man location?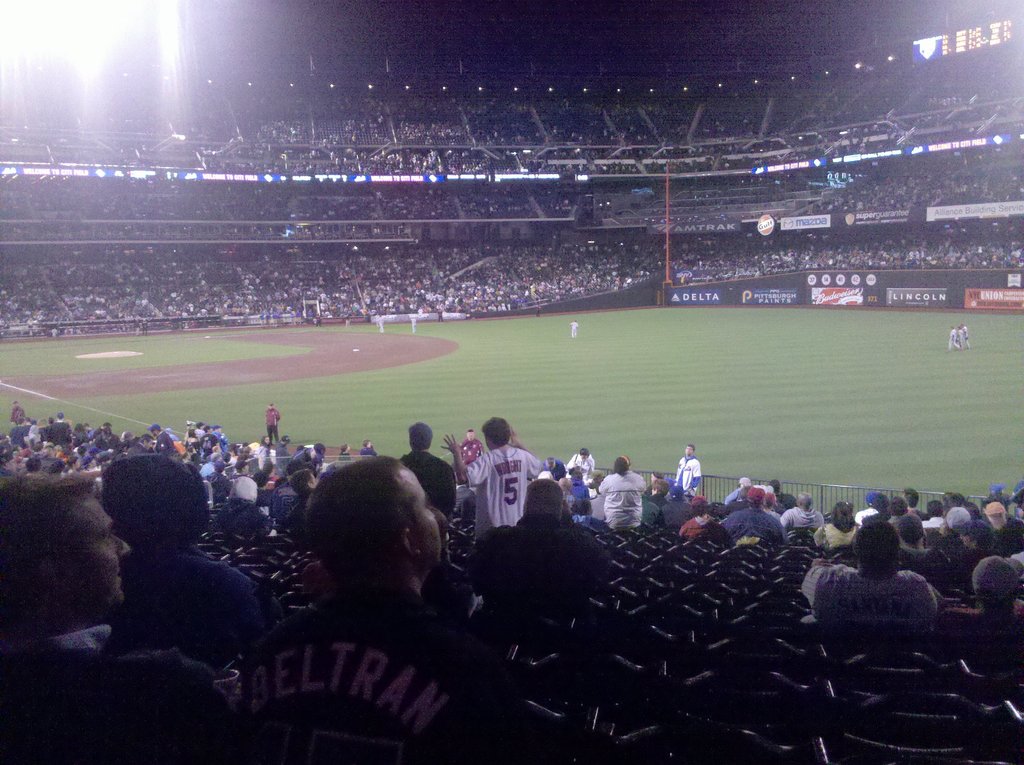
666 441 709 499
